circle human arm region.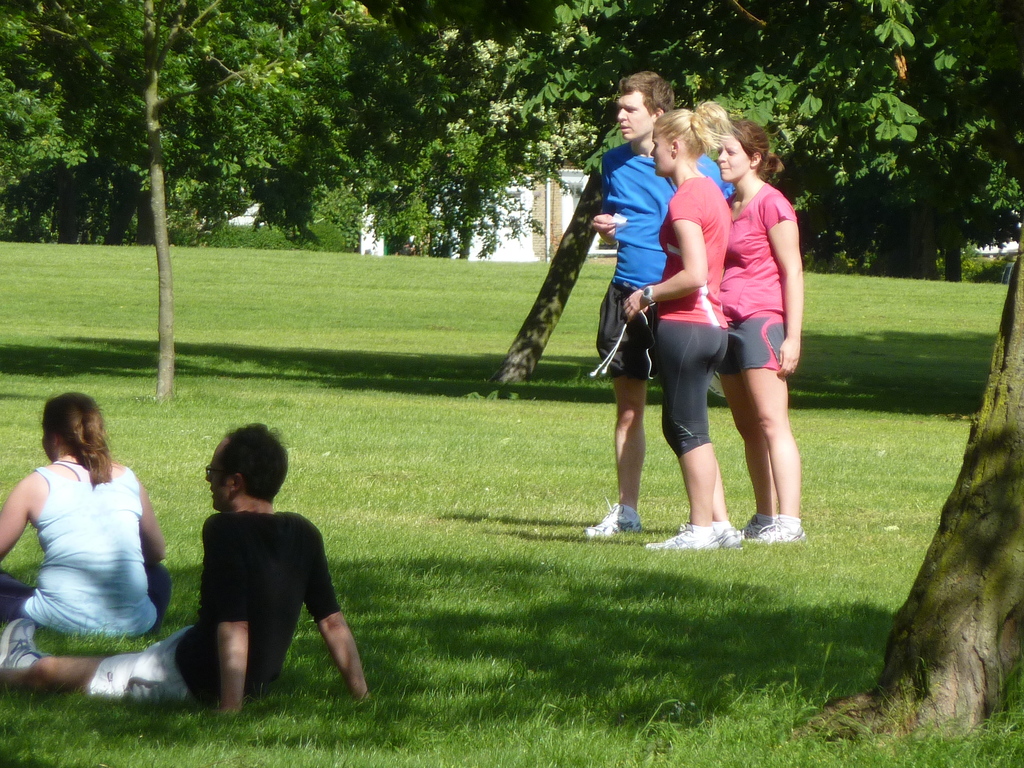
Region: (x1=0, y1=465, x2=52, y2=569).
